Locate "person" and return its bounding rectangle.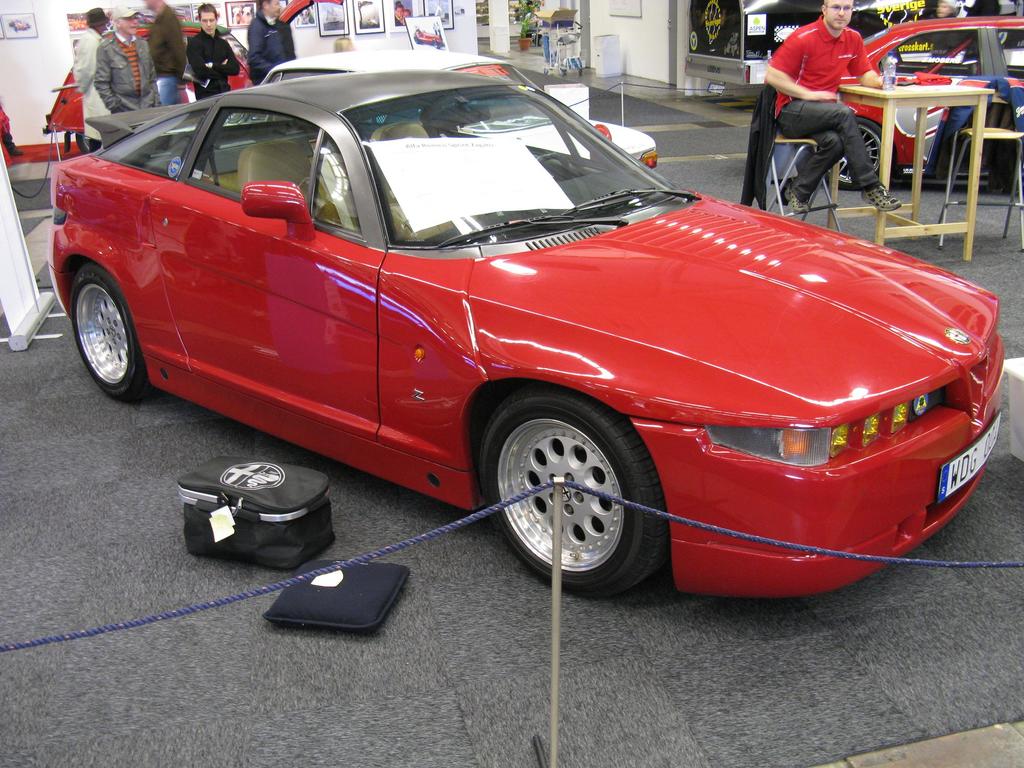
select_region(71, 5, 109, 153).
